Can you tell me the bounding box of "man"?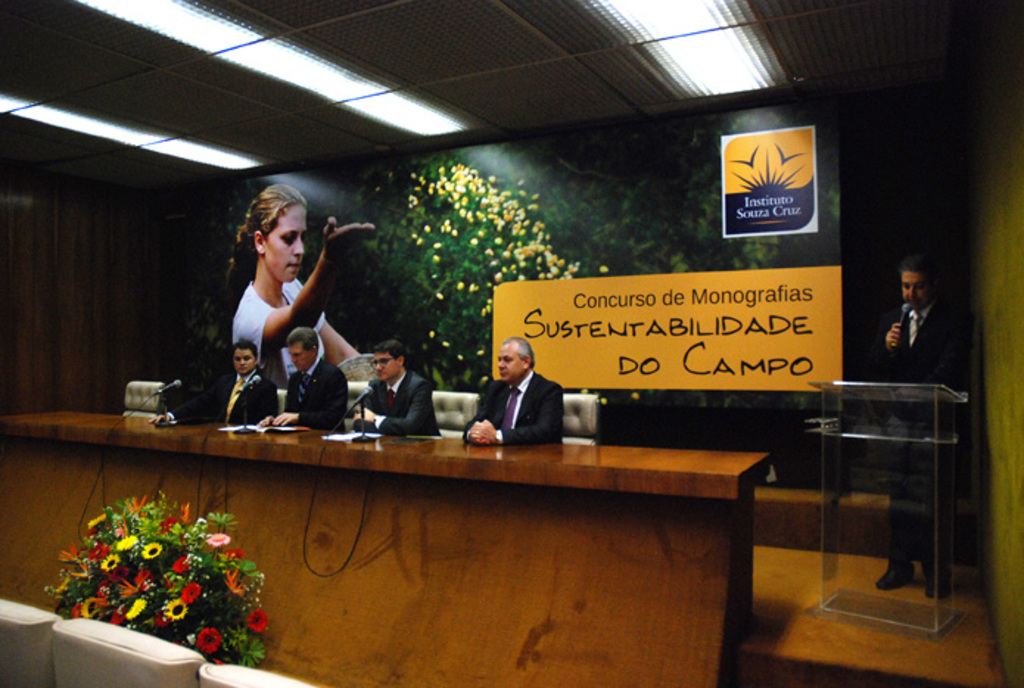
246,327,349,433.
